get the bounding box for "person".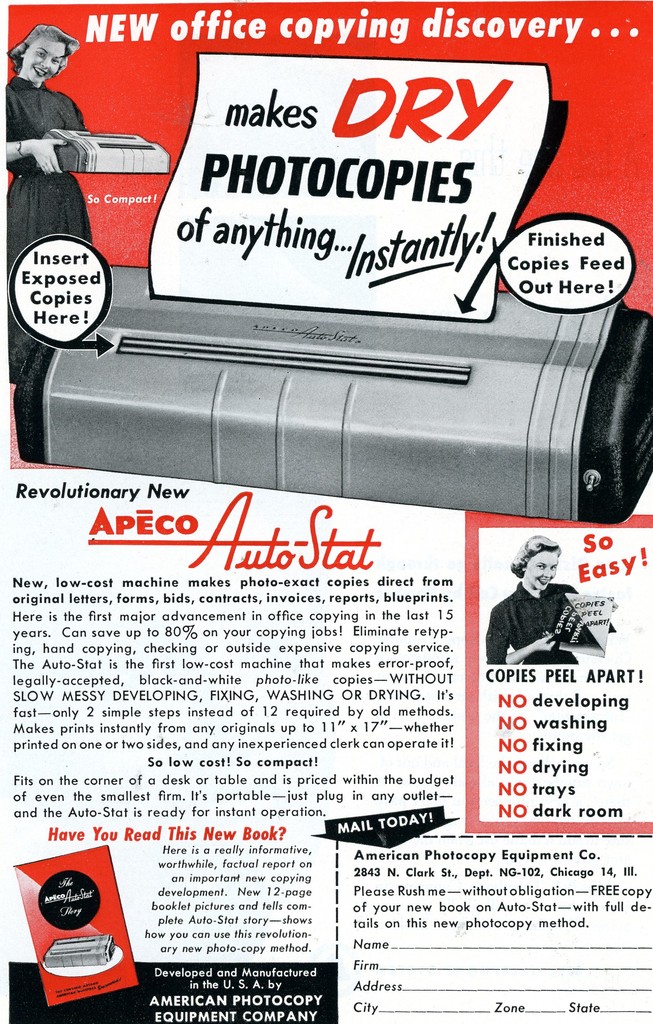
{"x1": 490, "y1": 538, "x2": 584, "y2": 660}.
